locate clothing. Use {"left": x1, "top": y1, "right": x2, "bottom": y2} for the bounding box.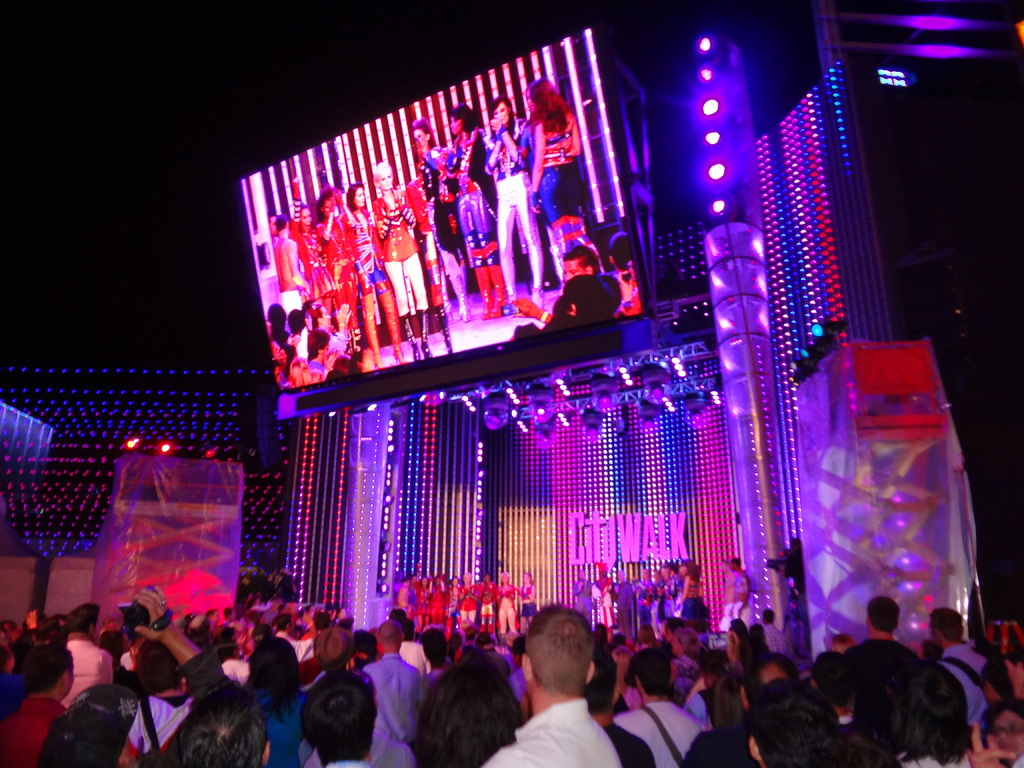
{"left": 494, "top": 588, "right": 524, "bottom": 635}.
